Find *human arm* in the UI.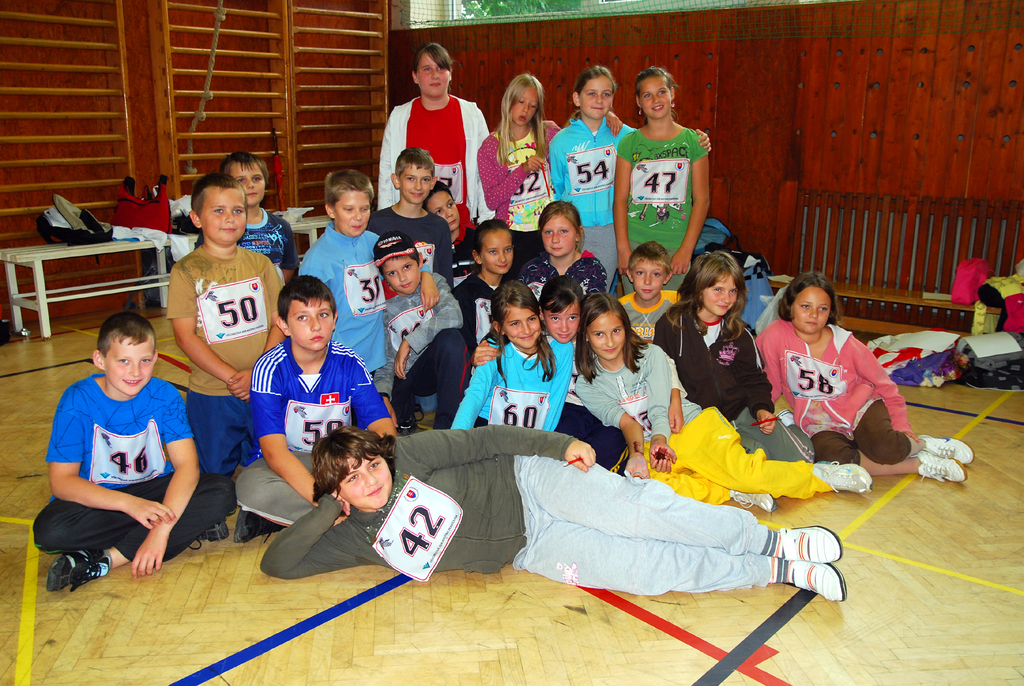
UI element at (646, 344, 677, 474).
